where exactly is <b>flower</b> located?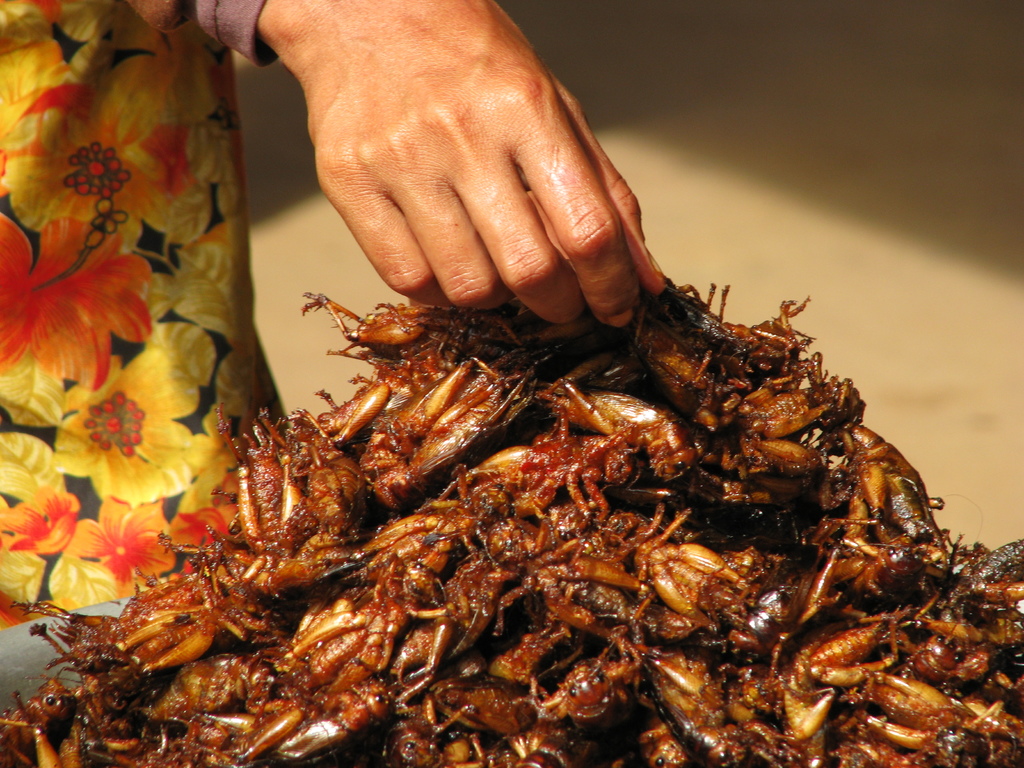
Its bounding box is {"left": 170, "top": 504, "right": 226, "bottom": 553}.
